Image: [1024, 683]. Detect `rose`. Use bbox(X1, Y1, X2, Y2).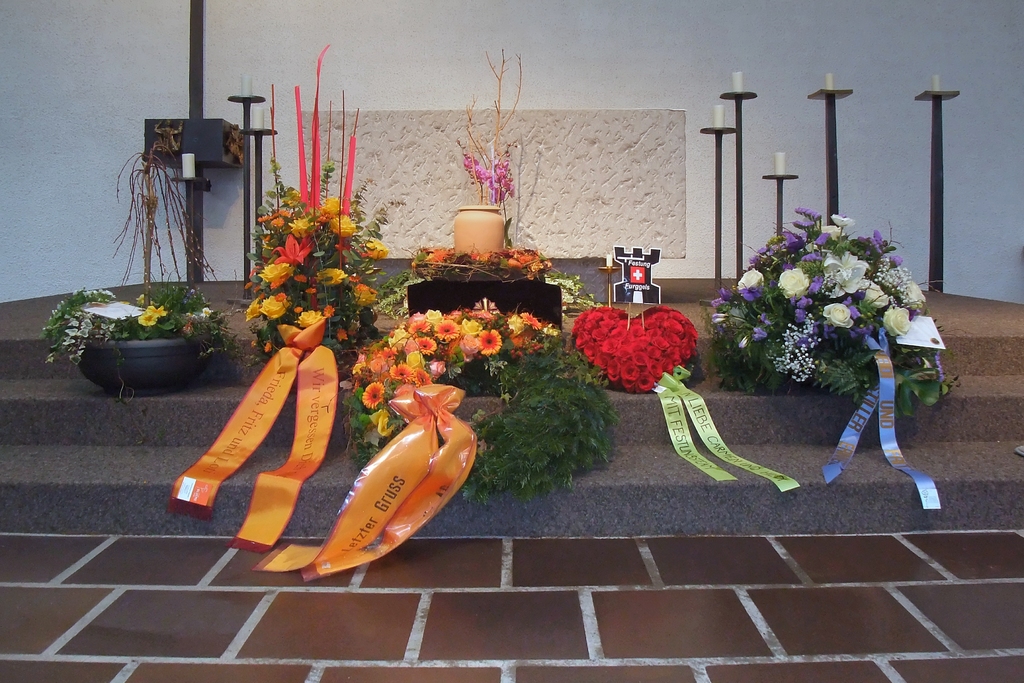
bbox(406, 350, 425, 371).
